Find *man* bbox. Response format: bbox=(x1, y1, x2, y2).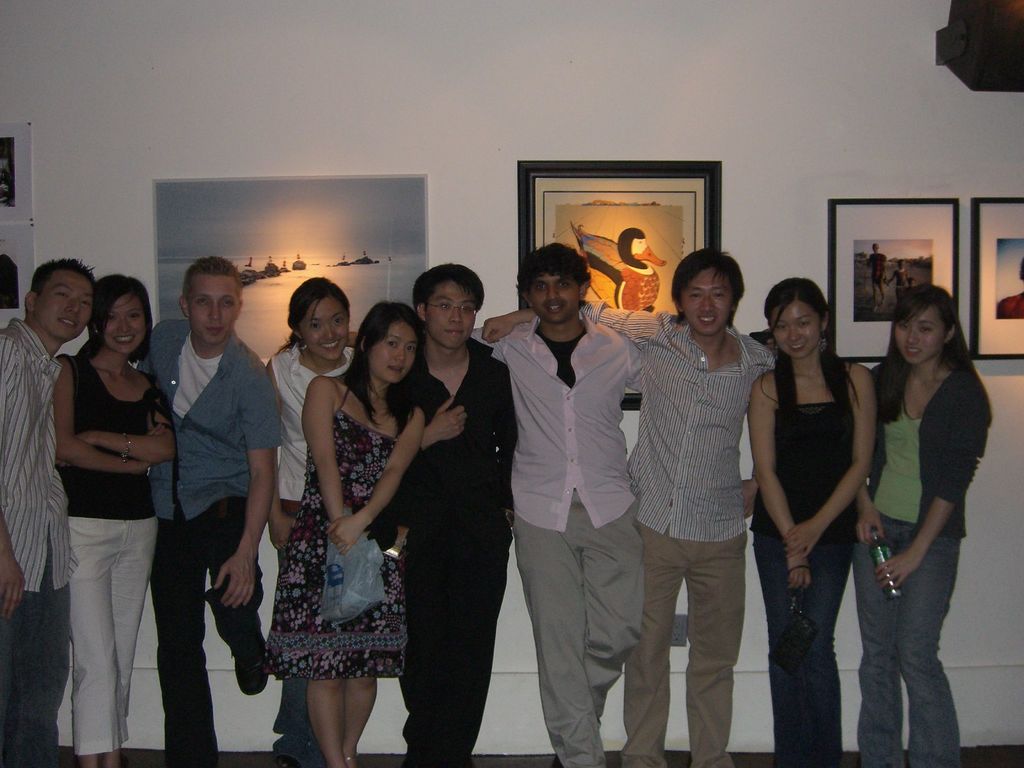
bbox=(584, 262, 757, 767).
